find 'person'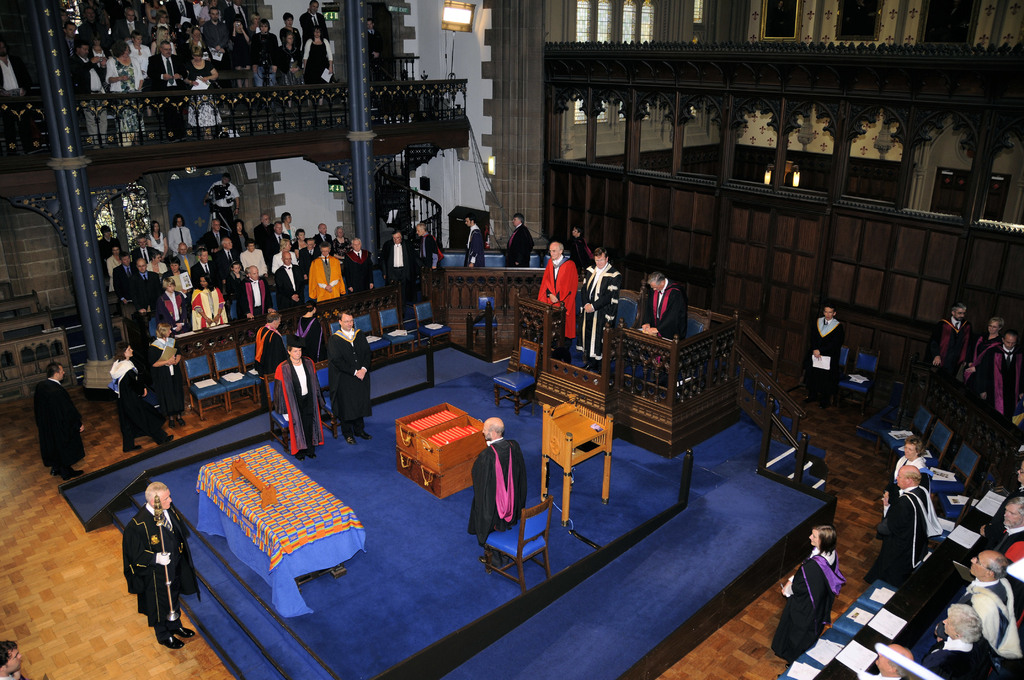
rect(408, 223, 445, 291)
